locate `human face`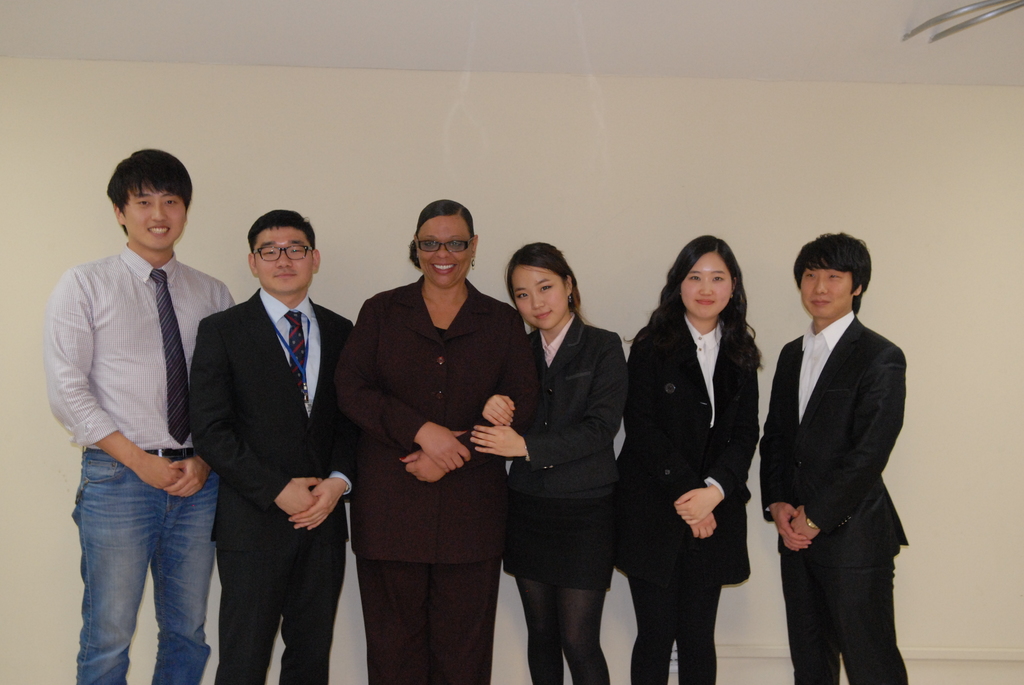
{"left": 680, "top": 253, "right": 730, "bottom": 317}
